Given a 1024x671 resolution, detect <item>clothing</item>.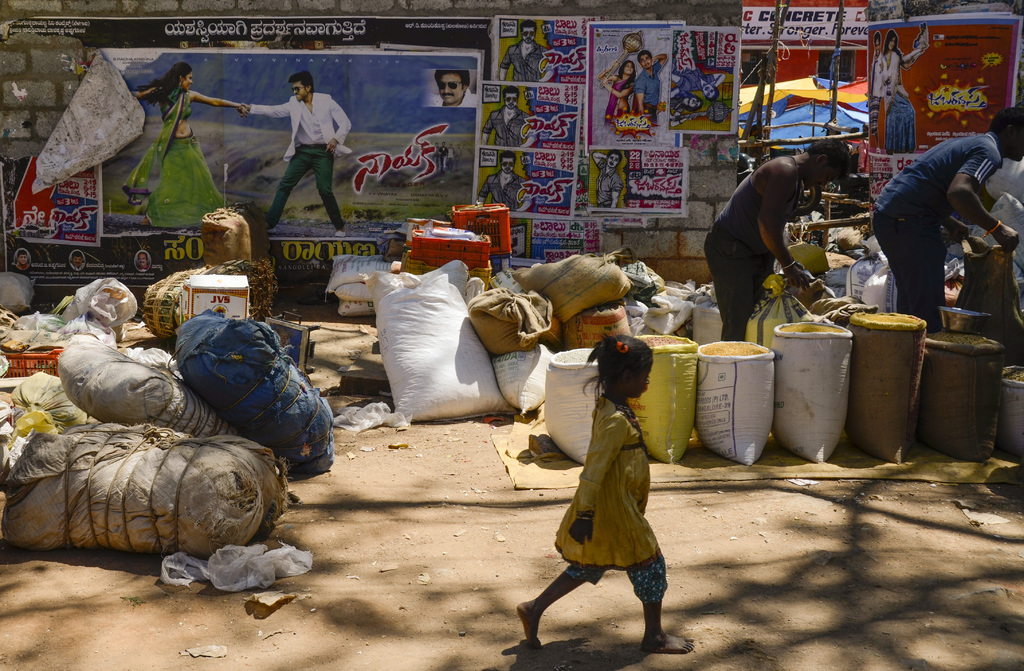
[426, 87, 479, 108].
